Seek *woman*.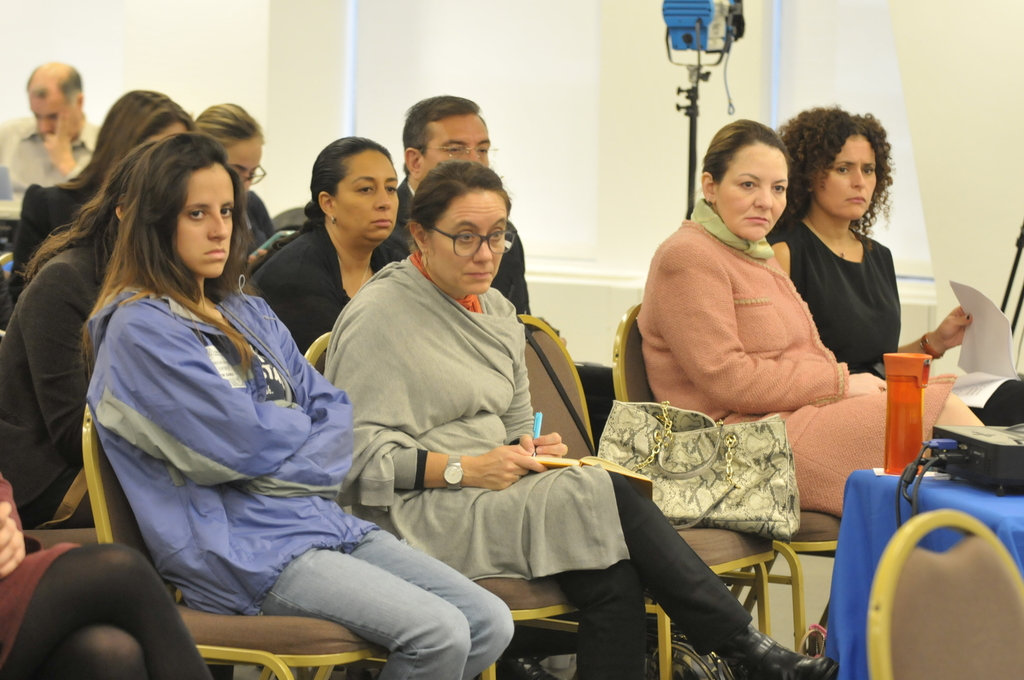
crop(636, 119, 984, 656).
